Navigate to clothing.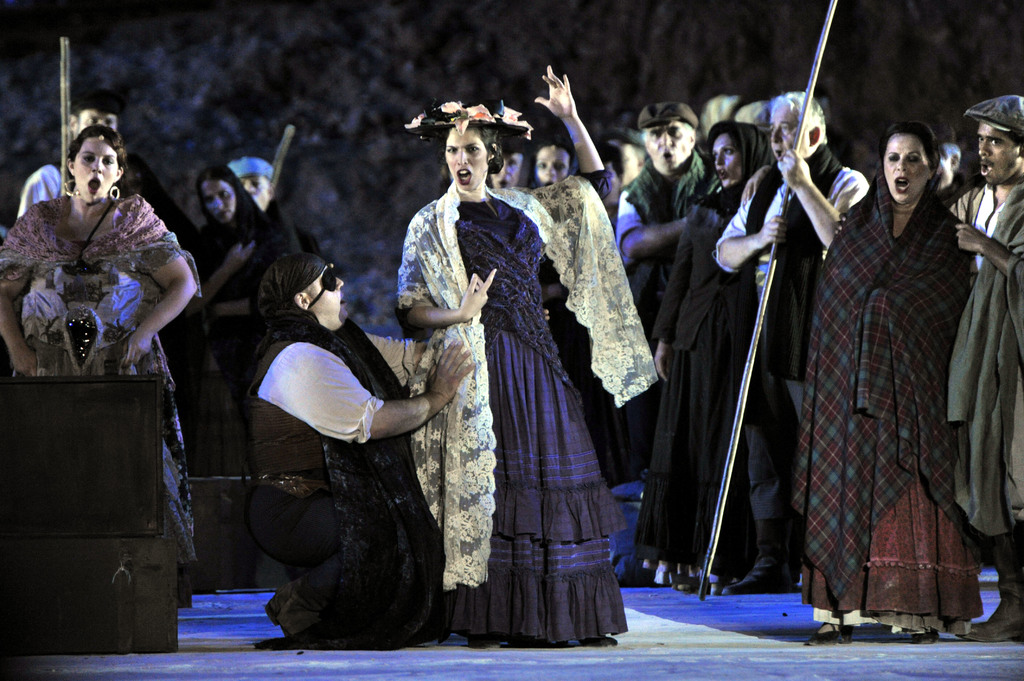
Navigation target: box=[373, 147, 632, 650].
